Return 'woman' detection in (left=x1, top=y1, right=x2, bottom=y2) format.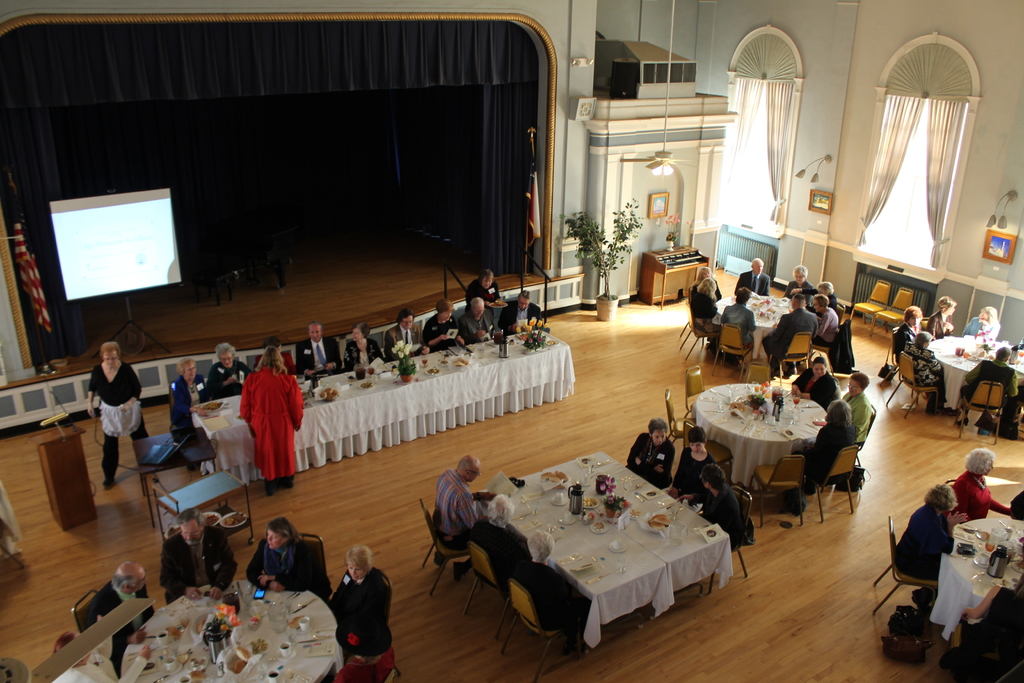
(left=670, top=424, right=724, bottom=499).
